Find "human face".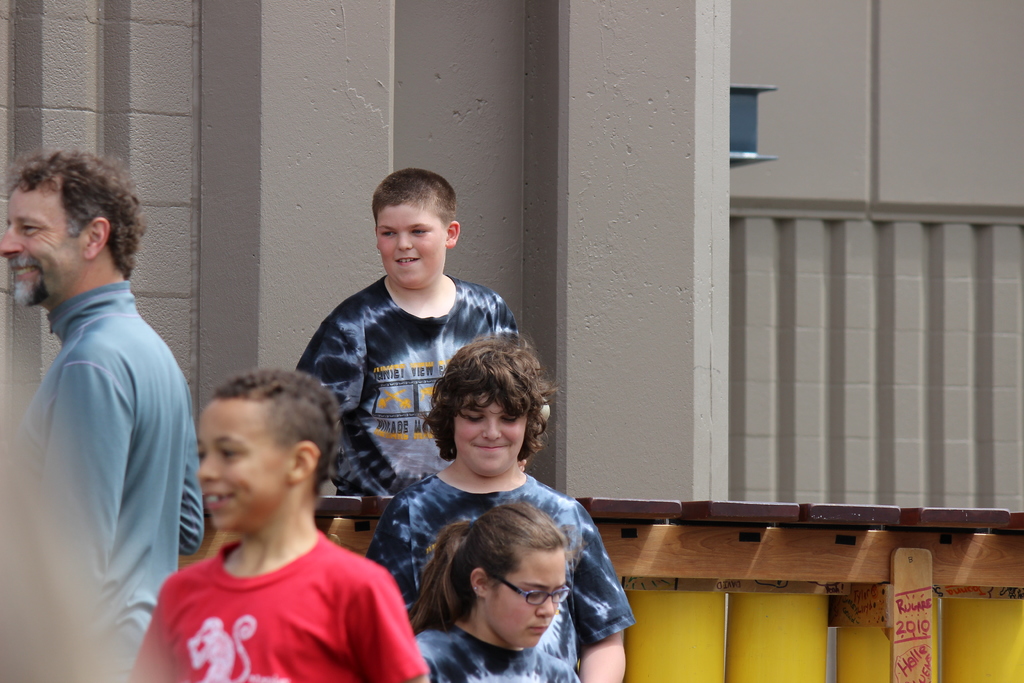
(x1=490, y1=549, x2=566, y2=652).
